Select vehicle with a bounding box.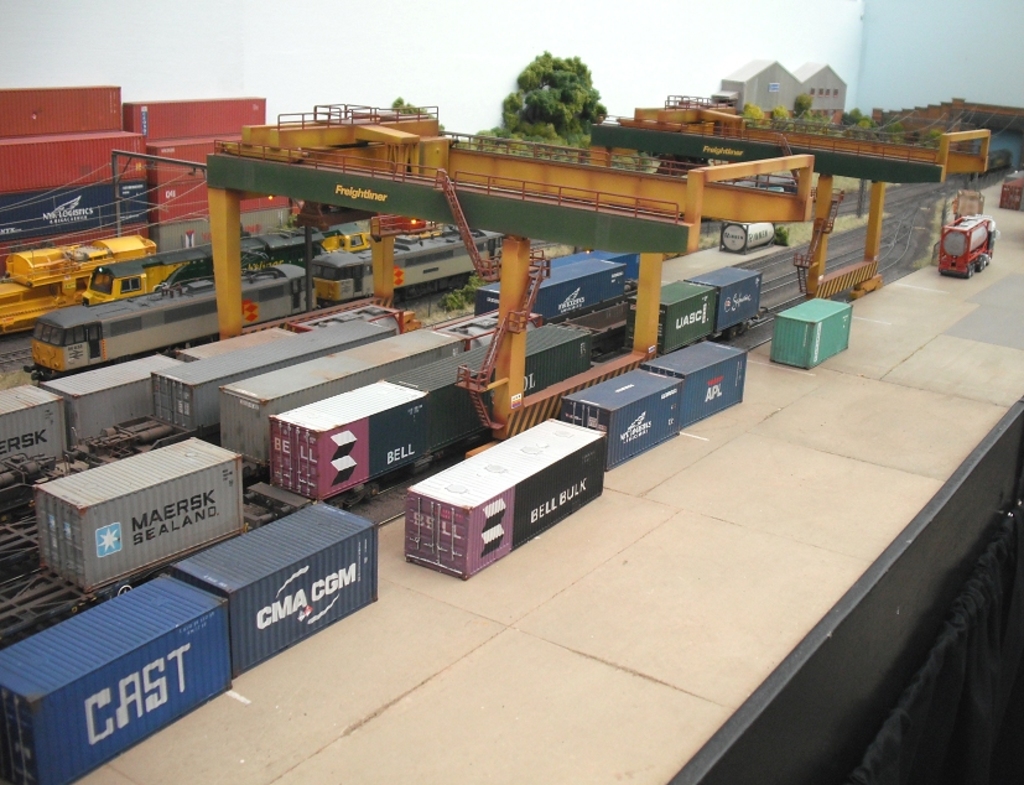
21 165 805 375.
